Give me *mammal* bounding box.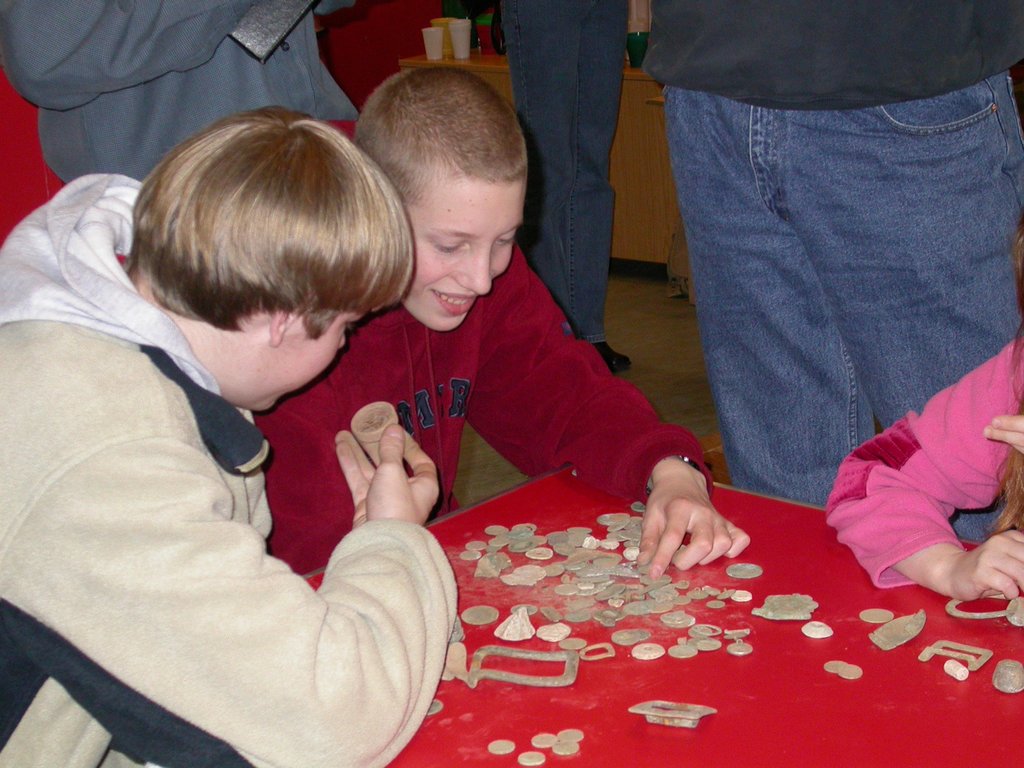
detection(5, 0, 365, 183).
